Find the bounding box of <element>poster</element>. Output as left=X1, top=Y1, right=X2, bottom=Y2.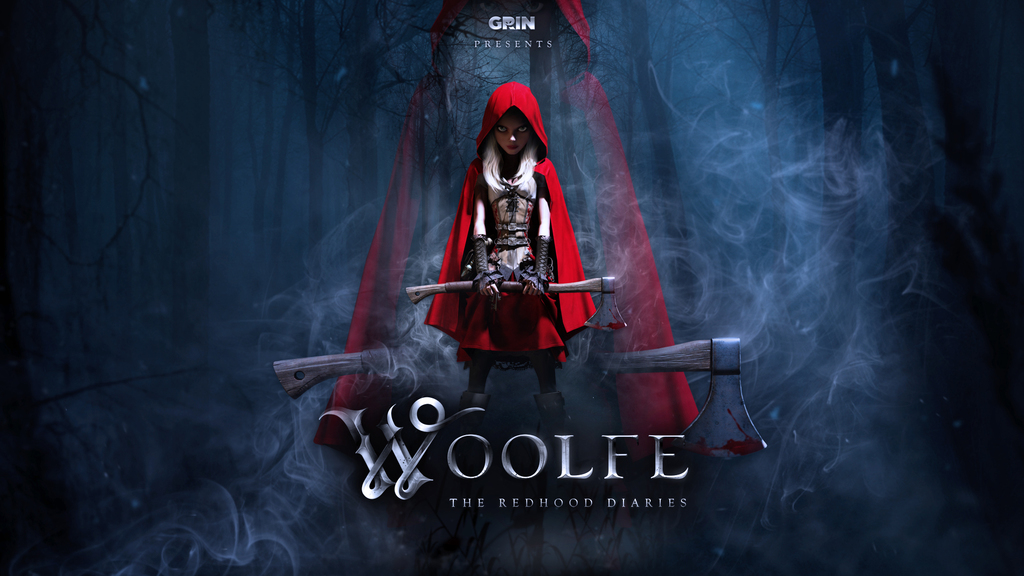
left=0, top=0, right=1023, bottom=575.
